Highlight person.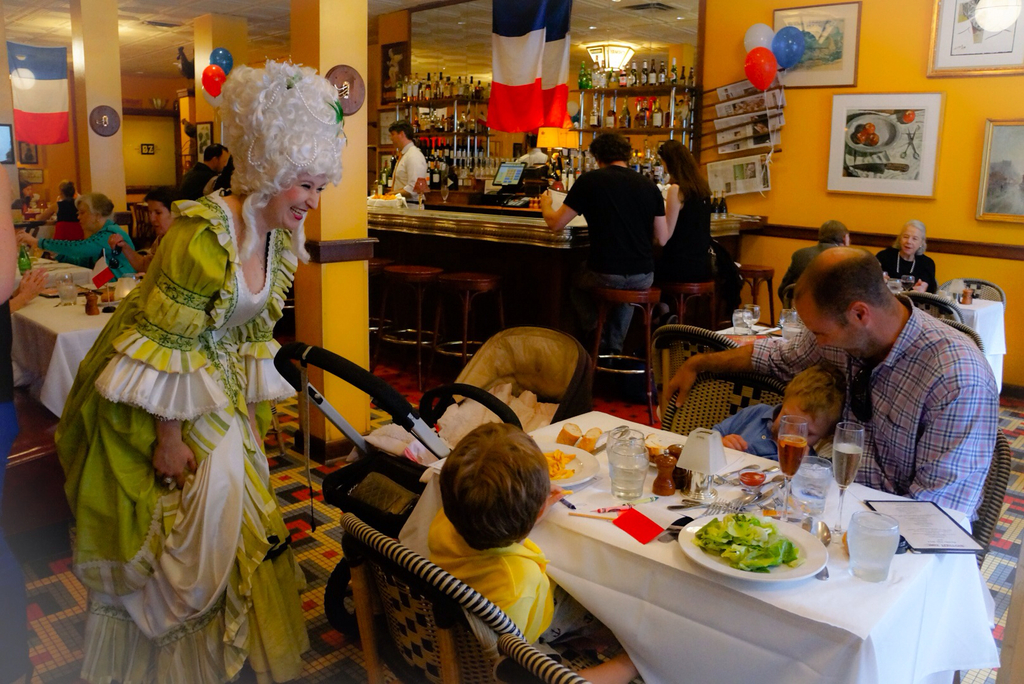
Highlighted region: select_region(0, 161, 24, 523).
